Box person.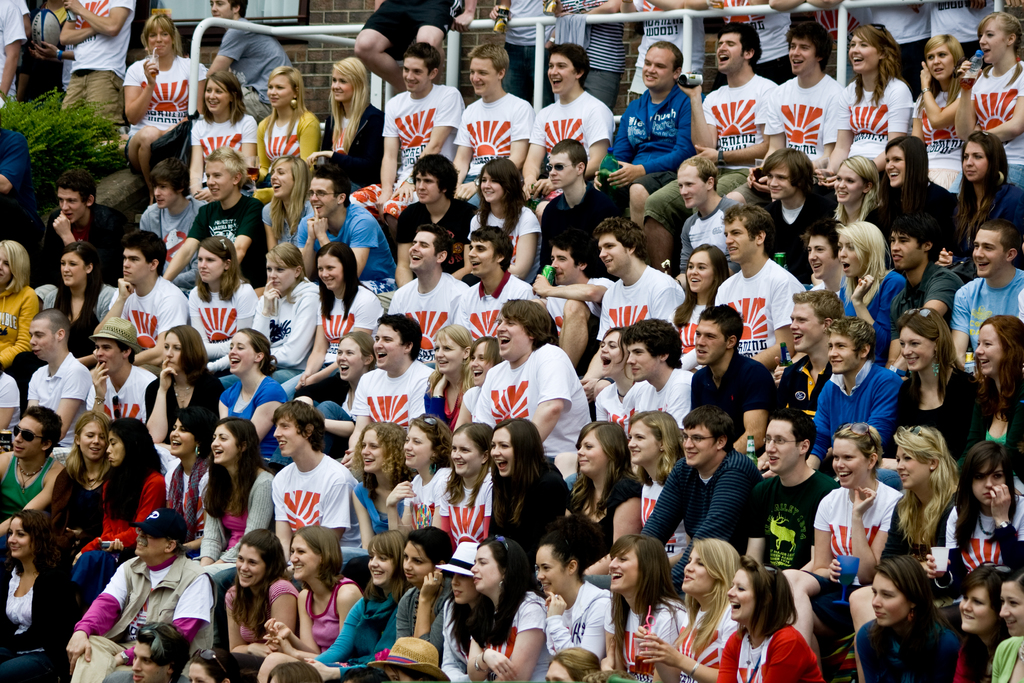
detection(396, 152, 473, 283).
